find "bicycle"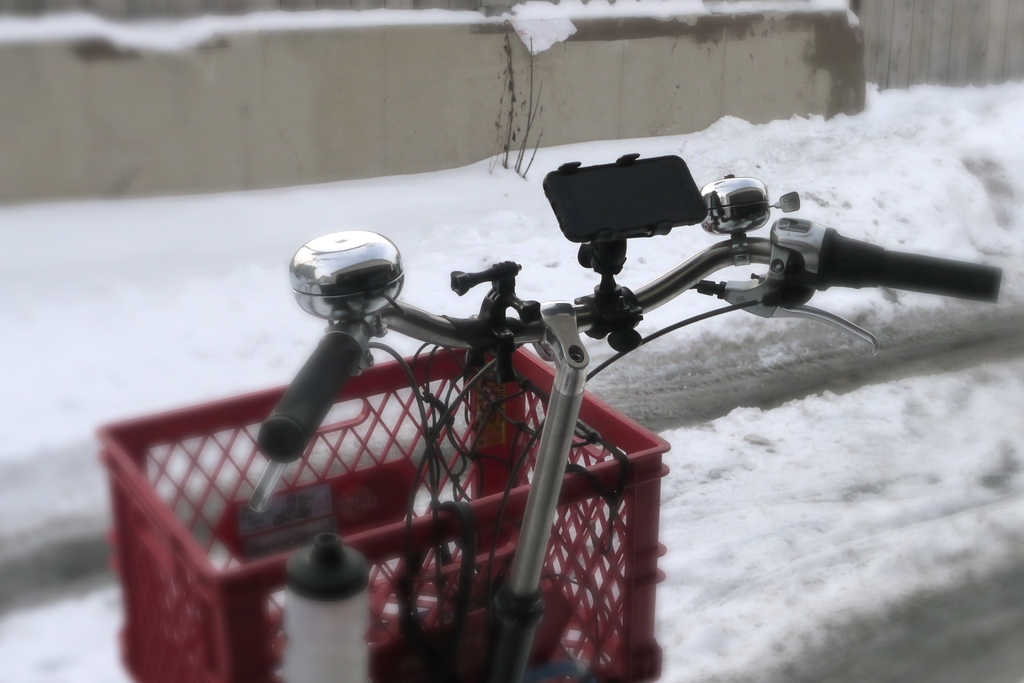
93/145/1002/682
